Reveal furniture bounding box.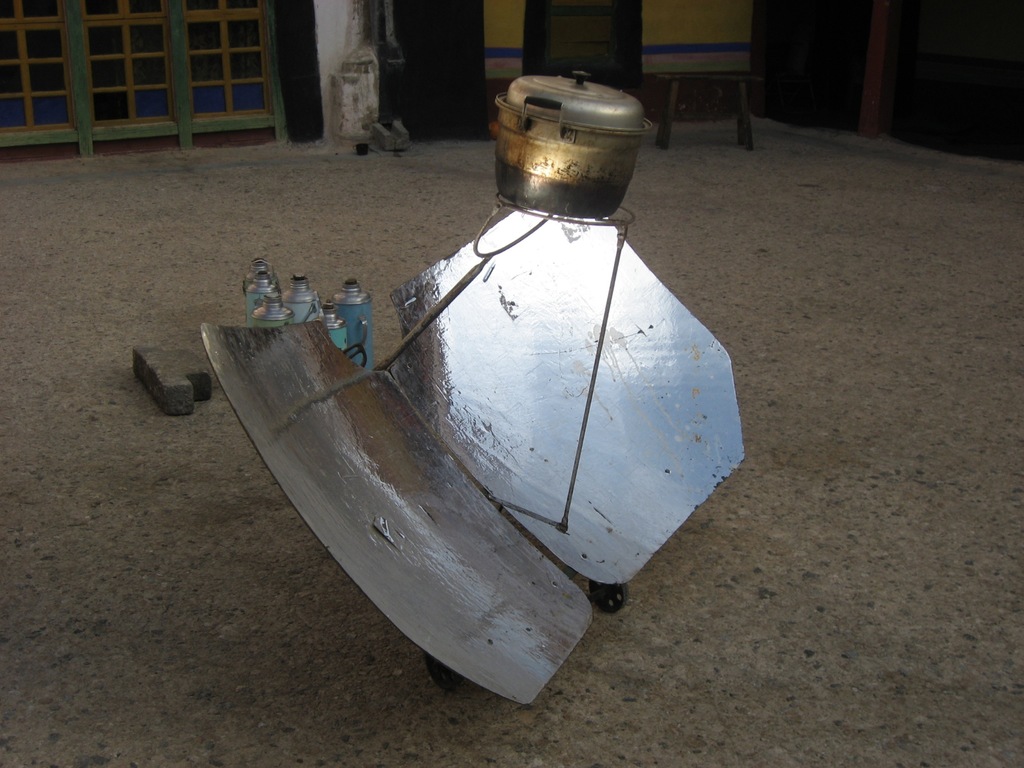
Revealed: BBox(642, 63, 769, 150).
